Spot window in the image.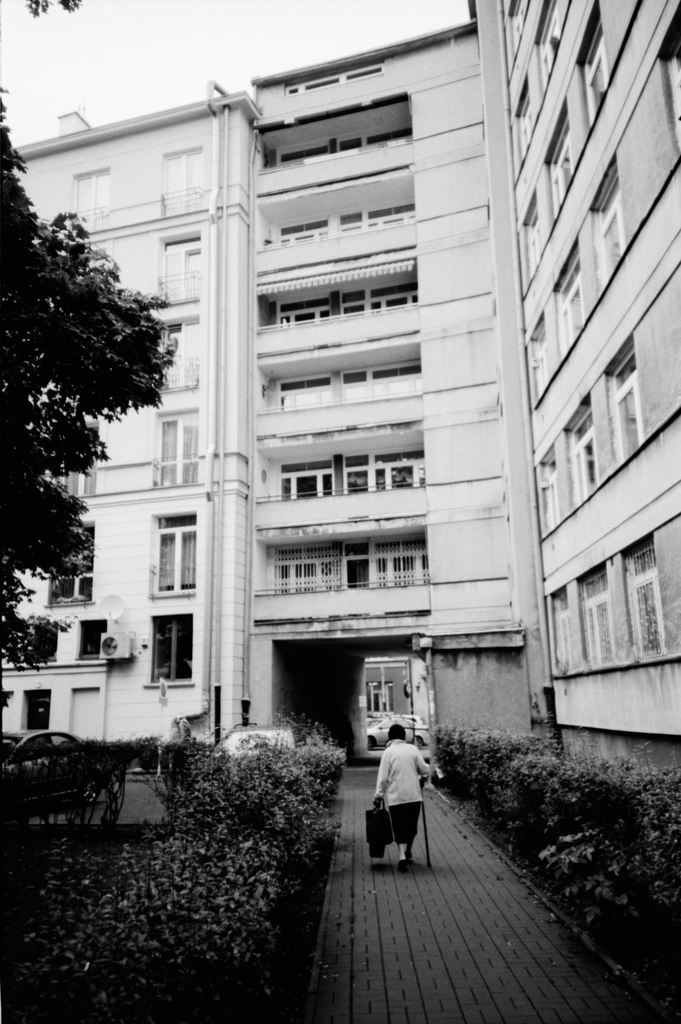
window found at BBox(527, 325, 554, 395).
